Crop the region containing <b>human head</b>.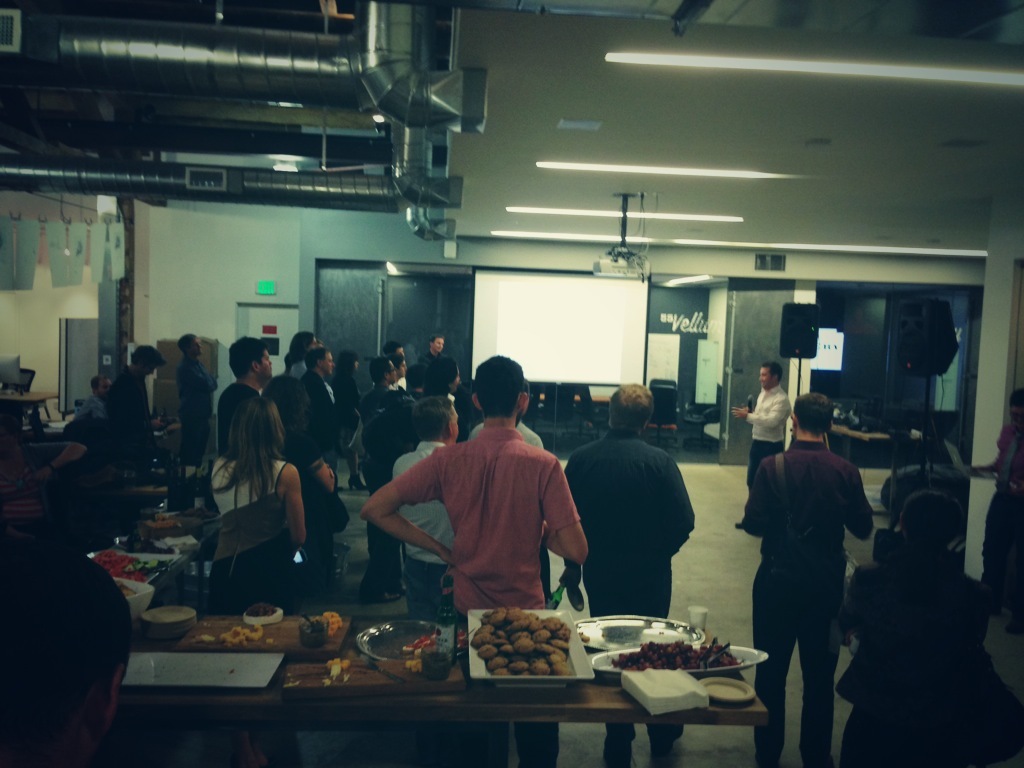
Crop region: x1=369 y1=354 x2=400 y2=381.
